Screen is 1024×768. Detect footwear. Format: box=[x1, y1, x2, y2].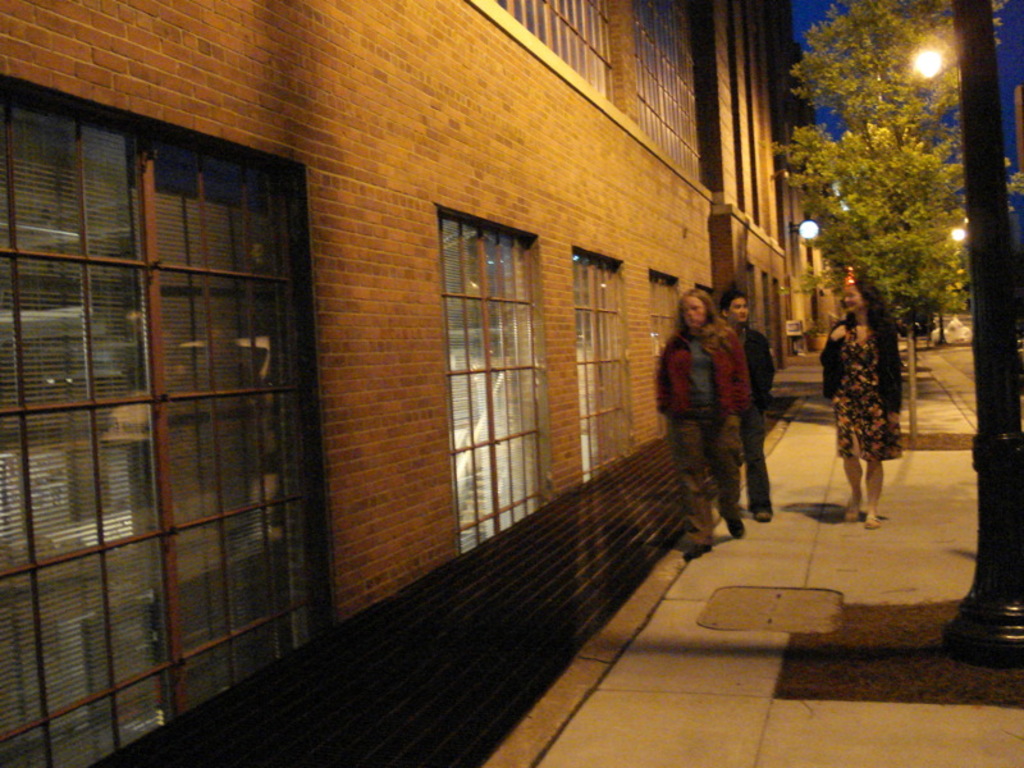
box=[730, 521, 750, 543].
